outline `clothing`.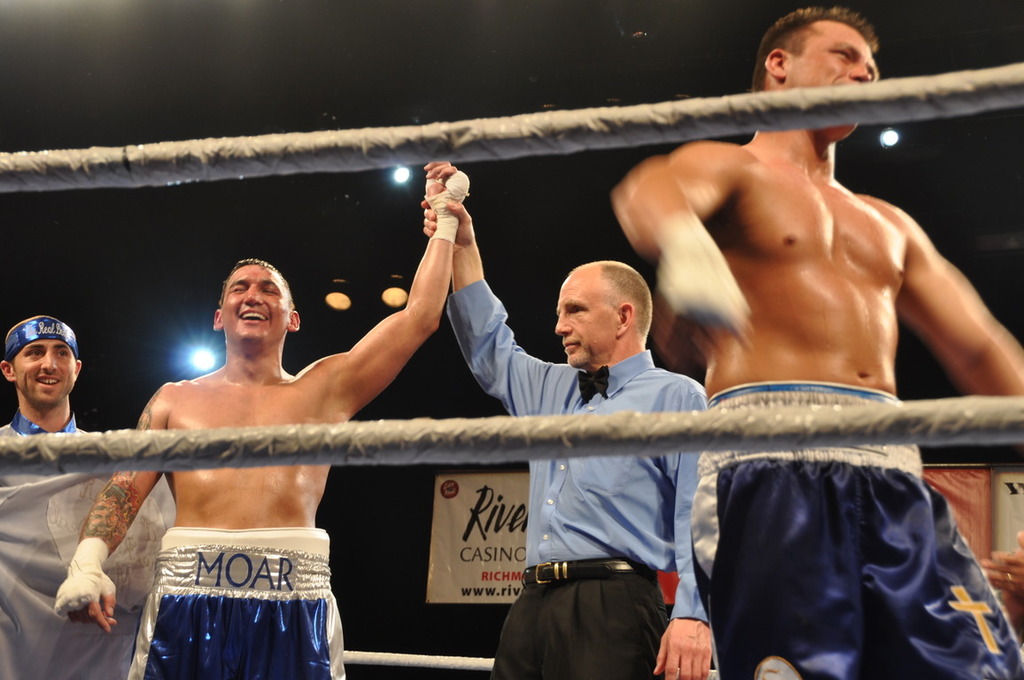
Outline: crop(127, 528, 349, 679).
